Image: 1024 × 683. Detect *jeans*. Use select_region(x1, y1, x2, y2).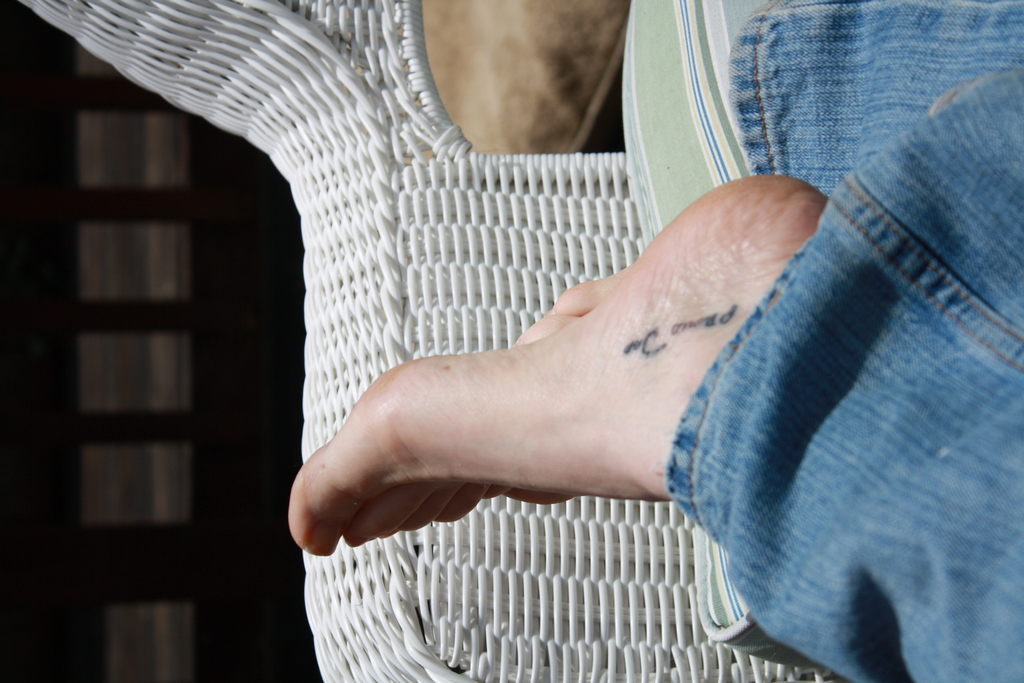
select_region(675, 71, 1012, 682).
